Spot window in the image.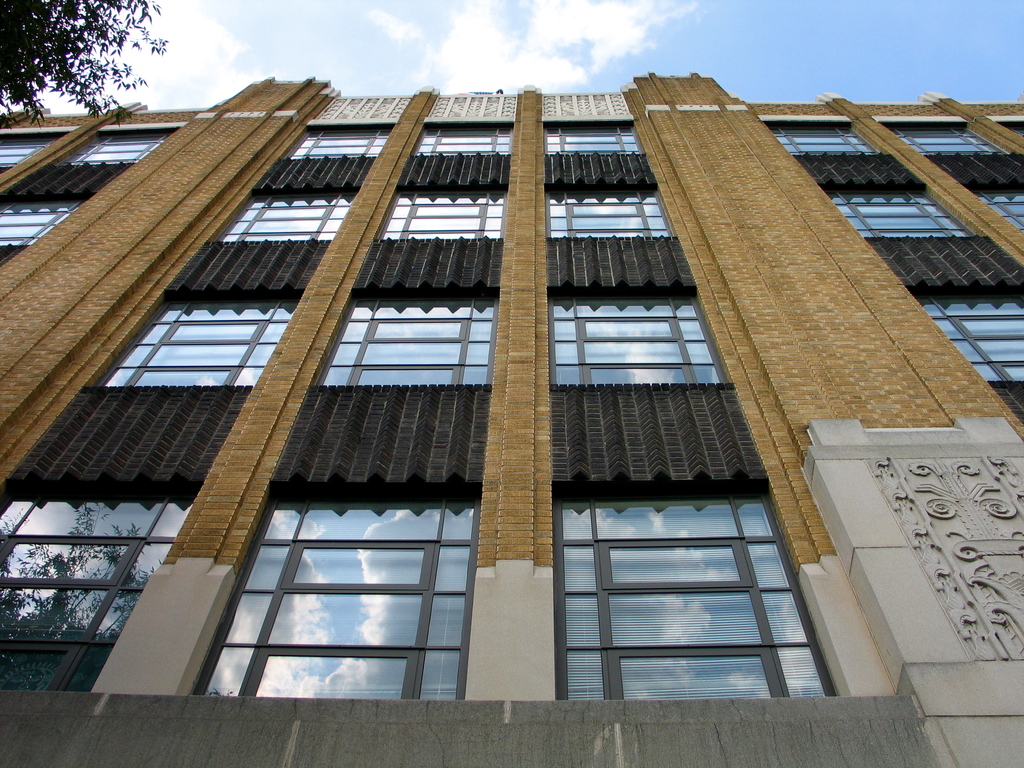
window found at l=908, t=286, r=1023, b=384.
